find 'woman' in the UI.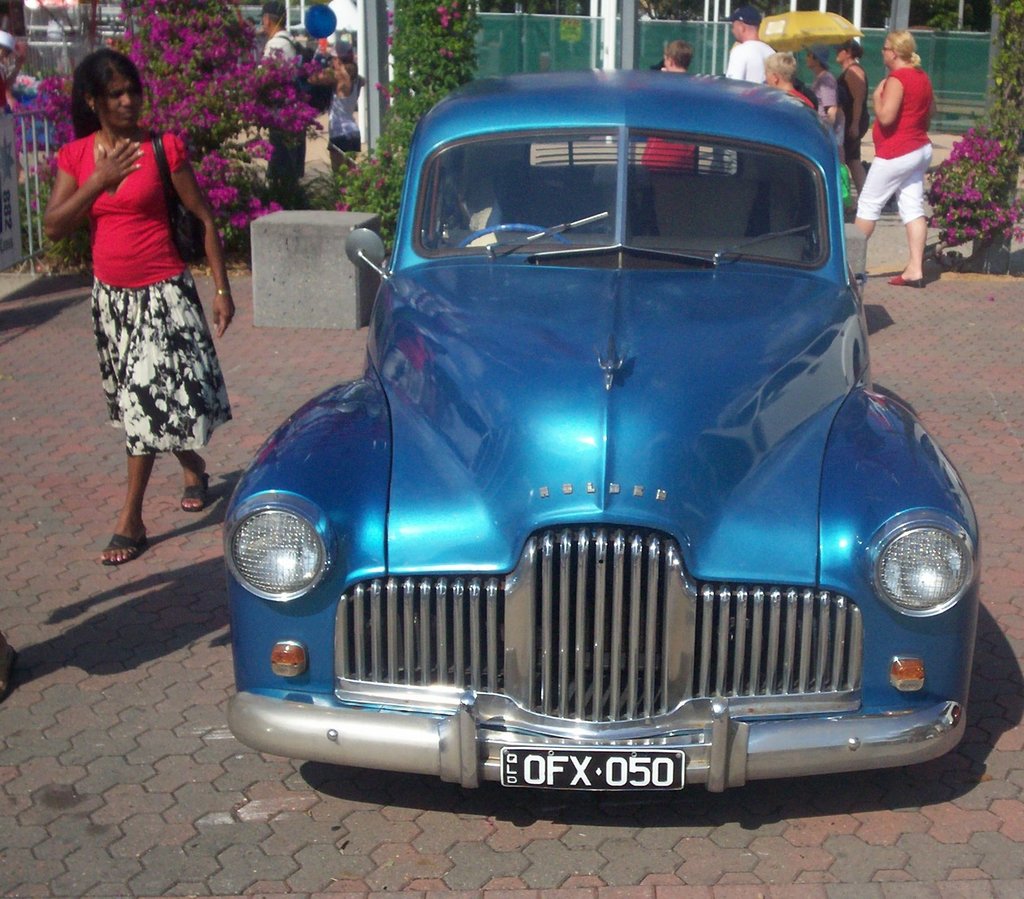
UI element at BBox(850, 26, 936, 295).
